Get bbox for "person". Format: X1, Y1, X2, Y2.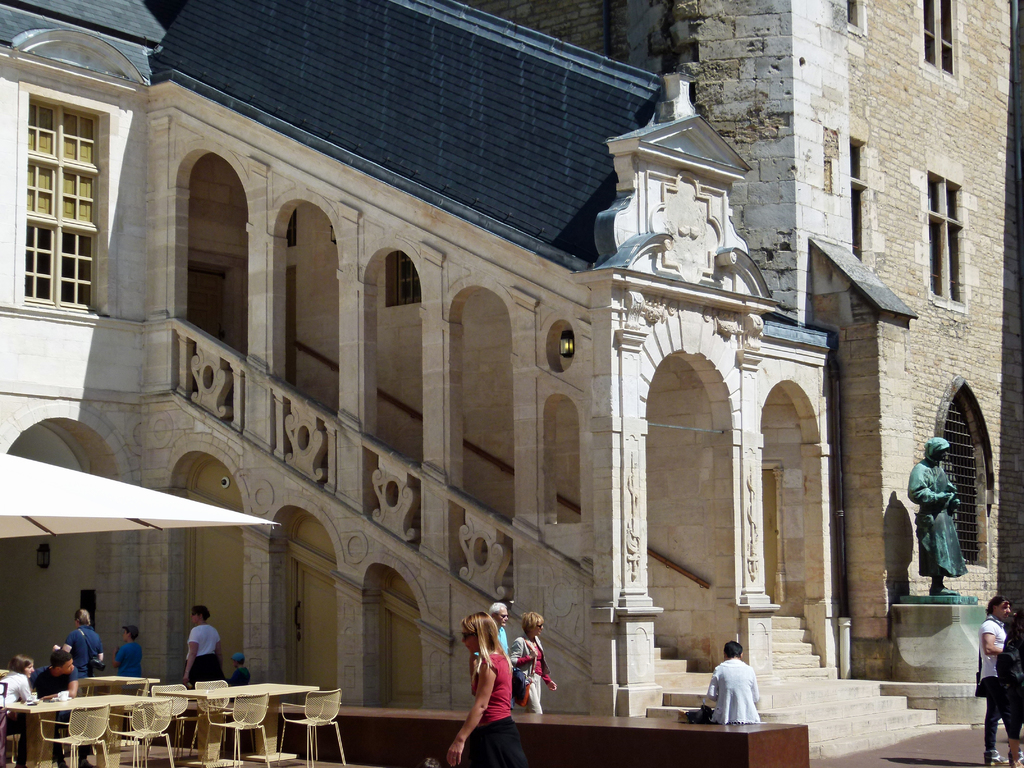
234, 646, 253, 684.
